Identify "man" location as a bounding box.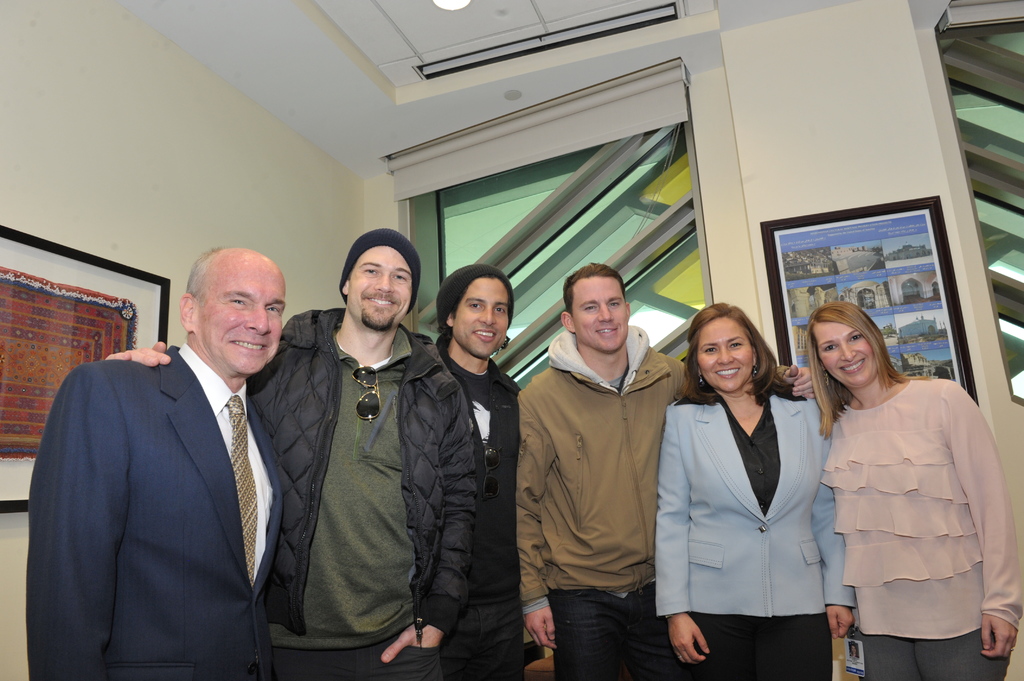
518,260,815,680.
